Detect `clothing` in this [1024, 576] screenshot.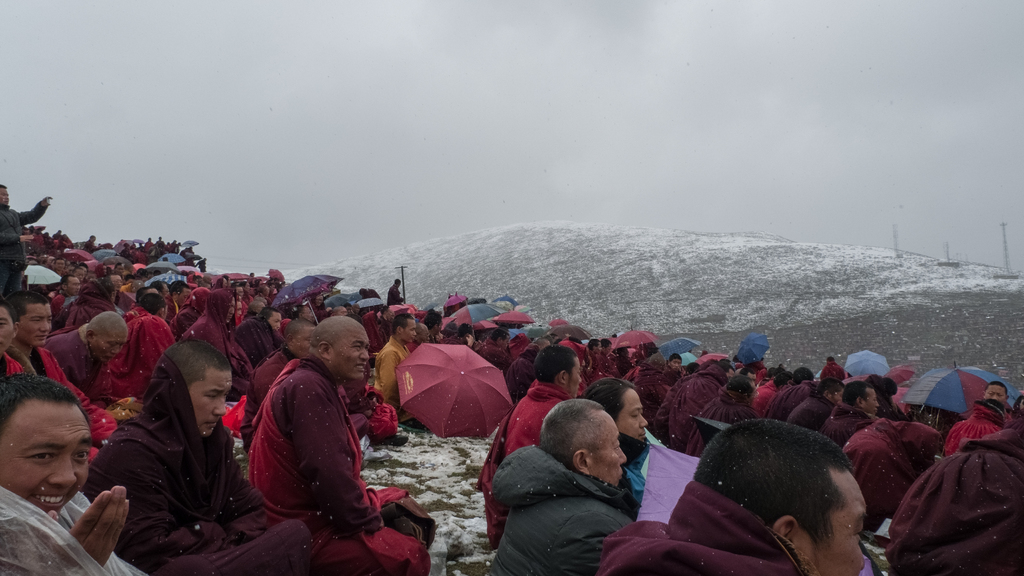
Detection: bbox(78, 385, 301, 572).
